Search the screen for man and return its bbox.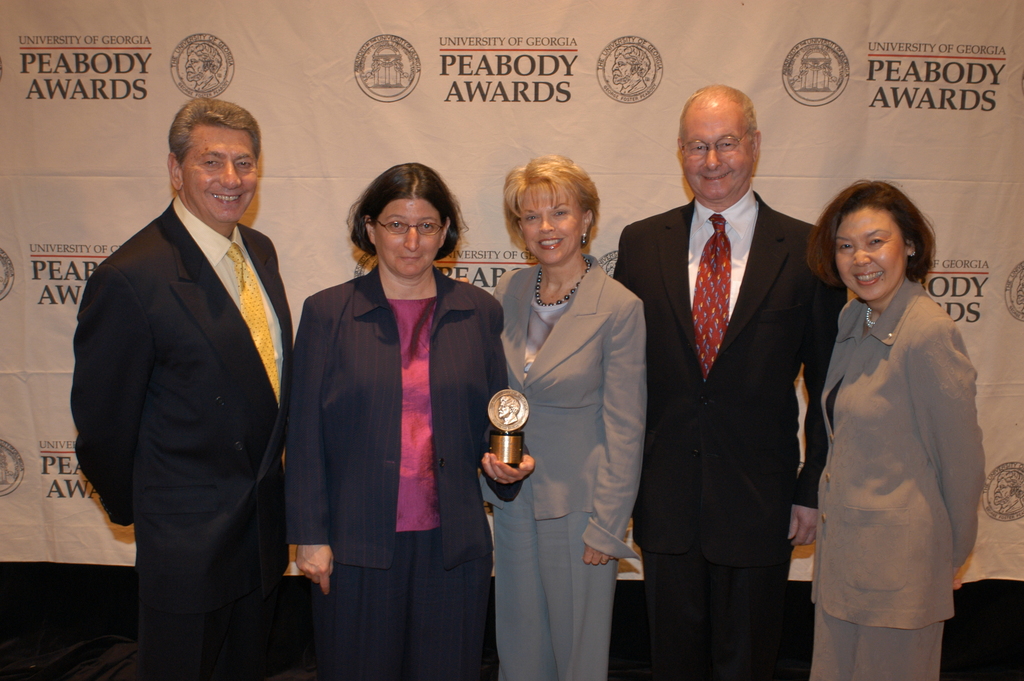
Found: [71, 94, 292, 680].
